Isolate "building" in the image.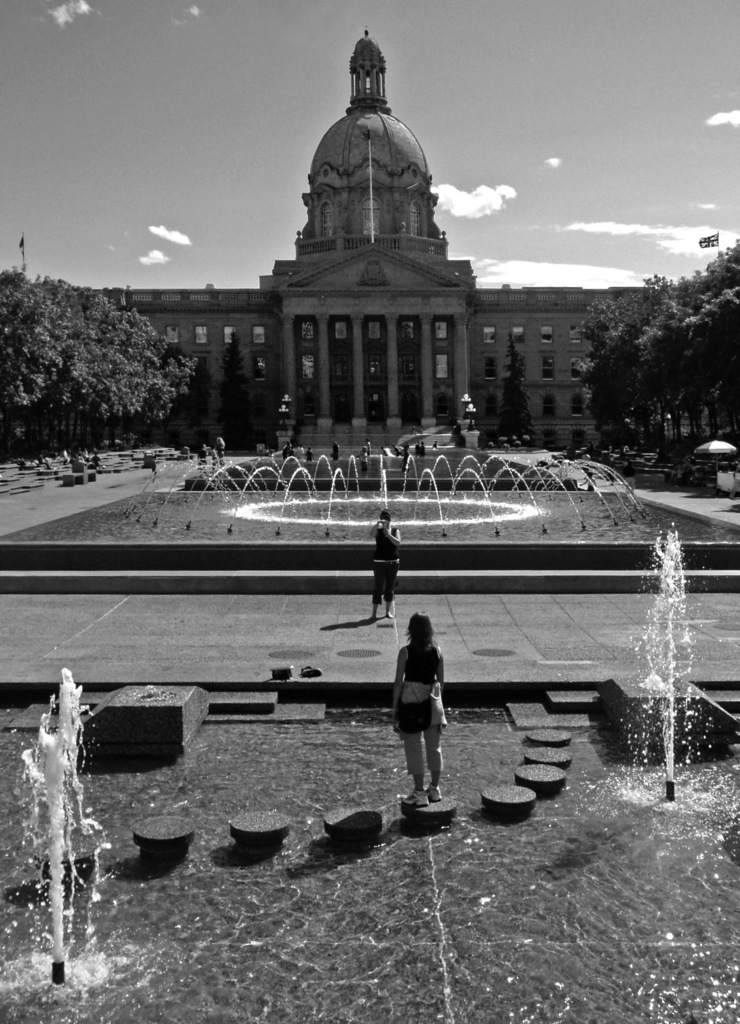
Isolated region: bbox(67, 22, 709, 451).
